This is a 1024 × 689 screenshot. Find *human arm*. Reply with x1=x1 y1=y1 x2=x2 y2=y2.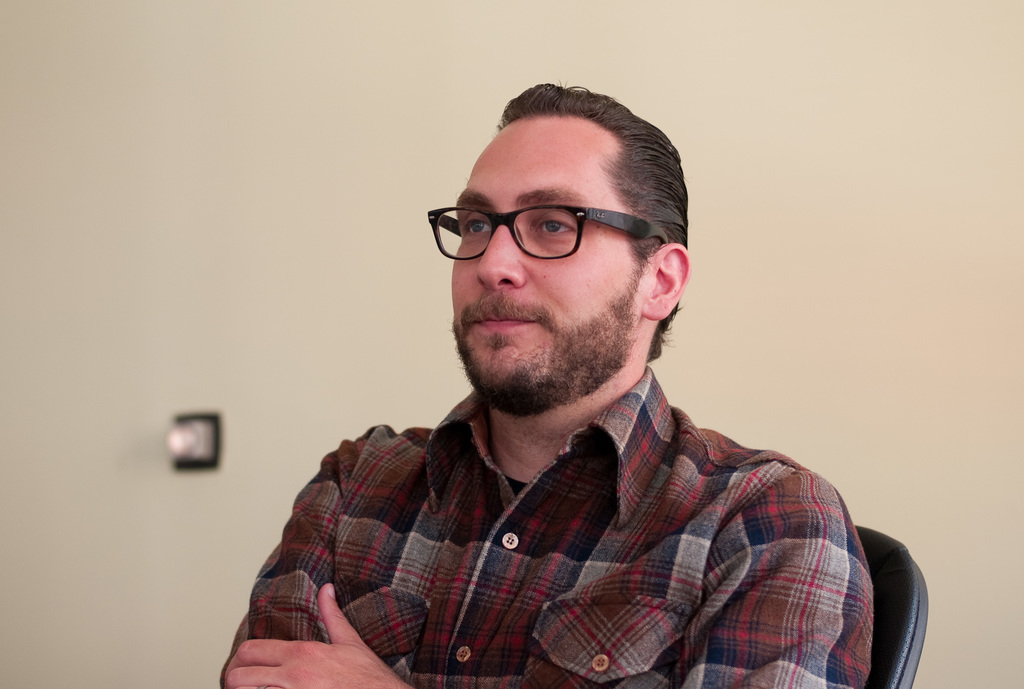
x1=220 y1=469 x2=874 y2=688.
